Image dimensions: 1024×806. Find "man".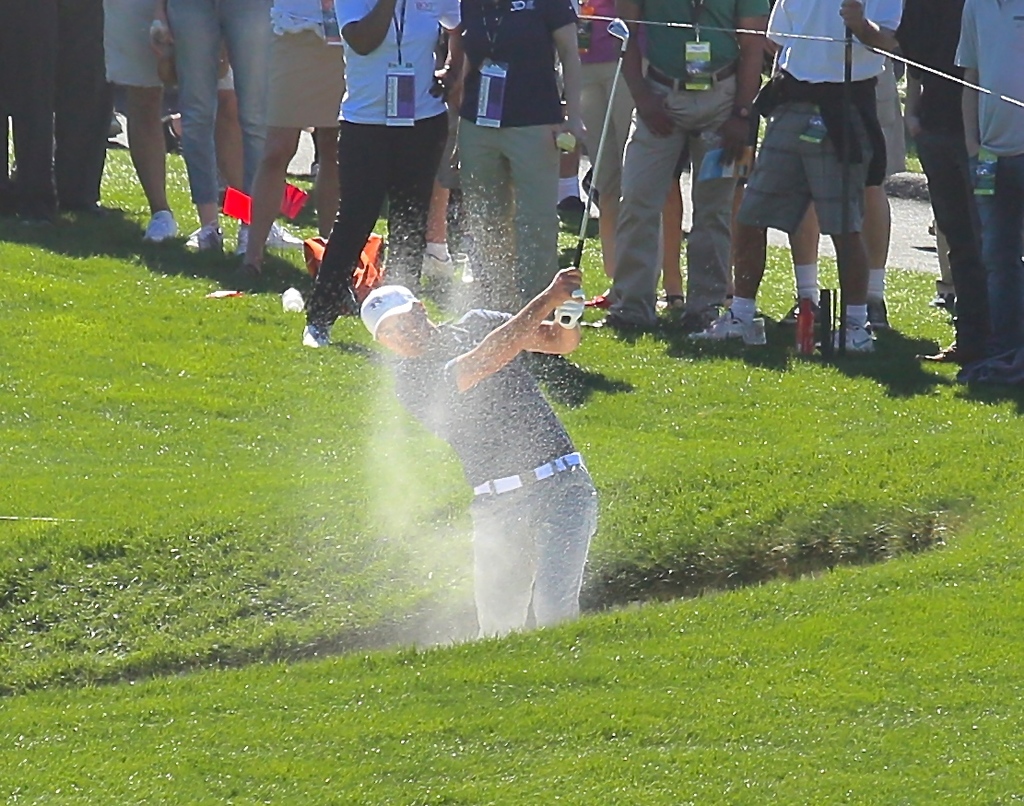
locate(296, 0, 465, 354).
